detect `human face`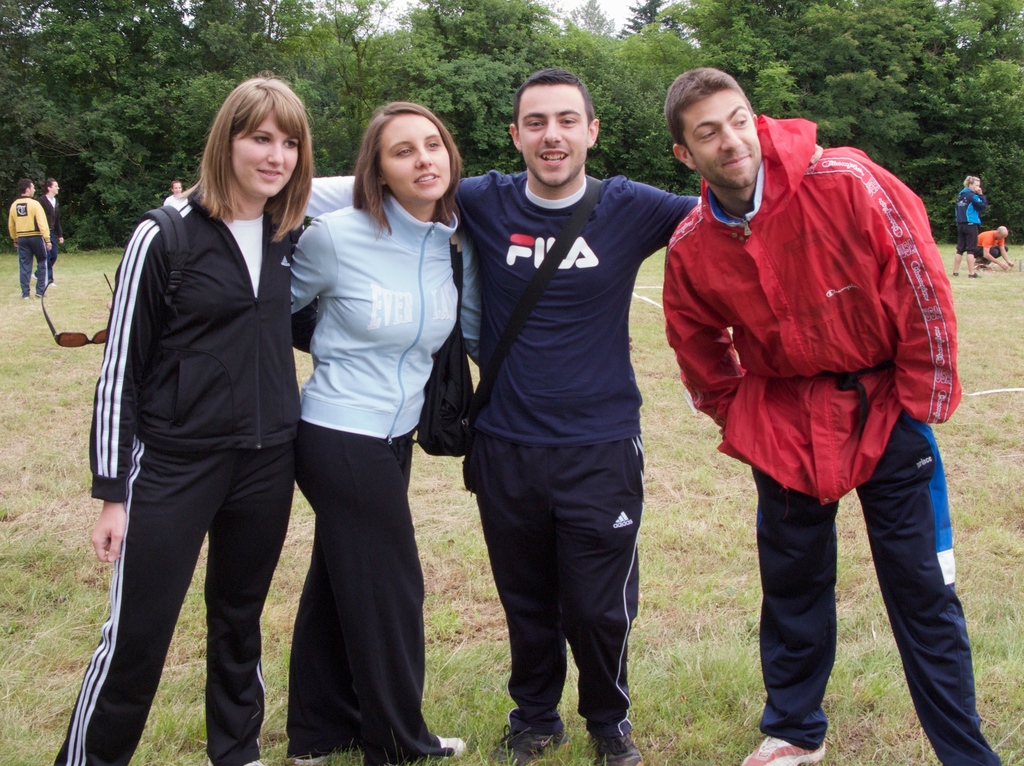
Rect(374, 113, 447, 198)
